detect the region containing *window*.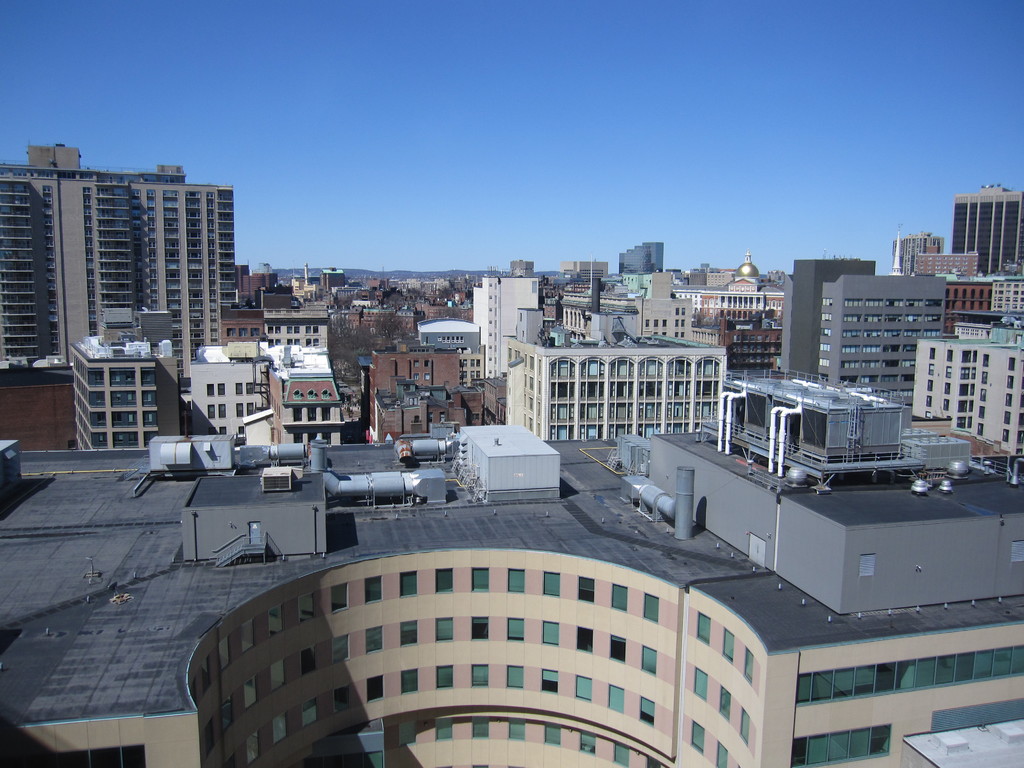
bbox=(691, 721, 706, 755).
